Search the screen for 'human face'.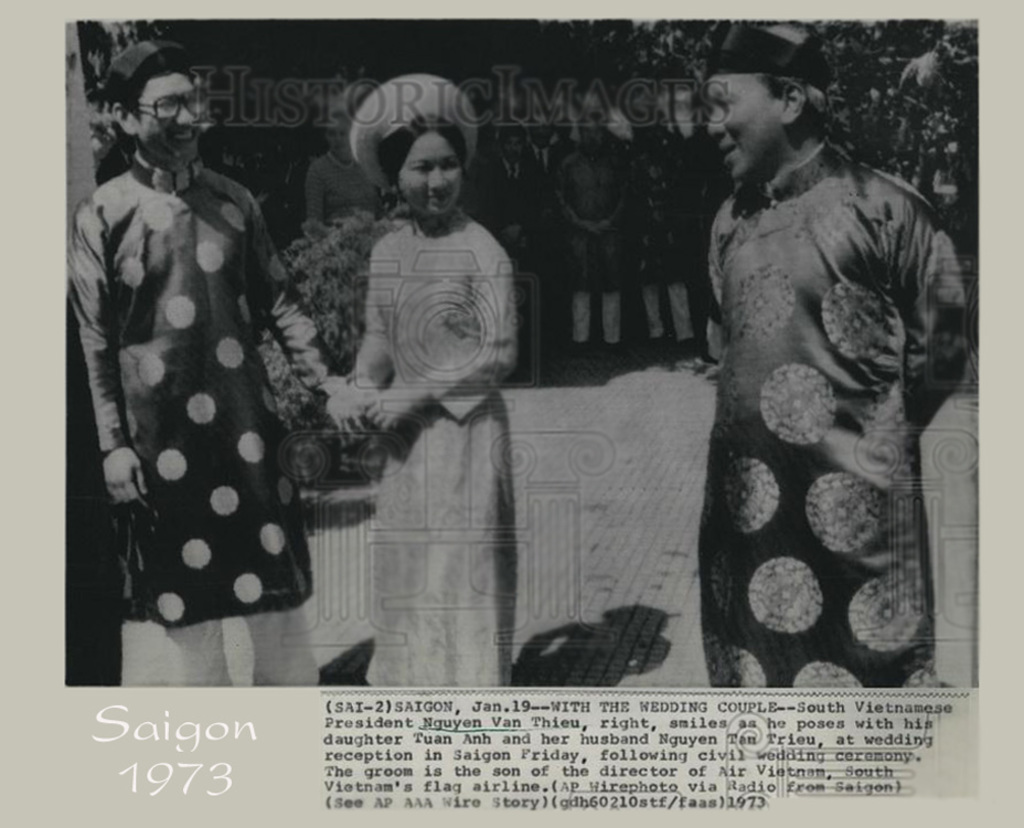
Found at 137,71,201,163.
